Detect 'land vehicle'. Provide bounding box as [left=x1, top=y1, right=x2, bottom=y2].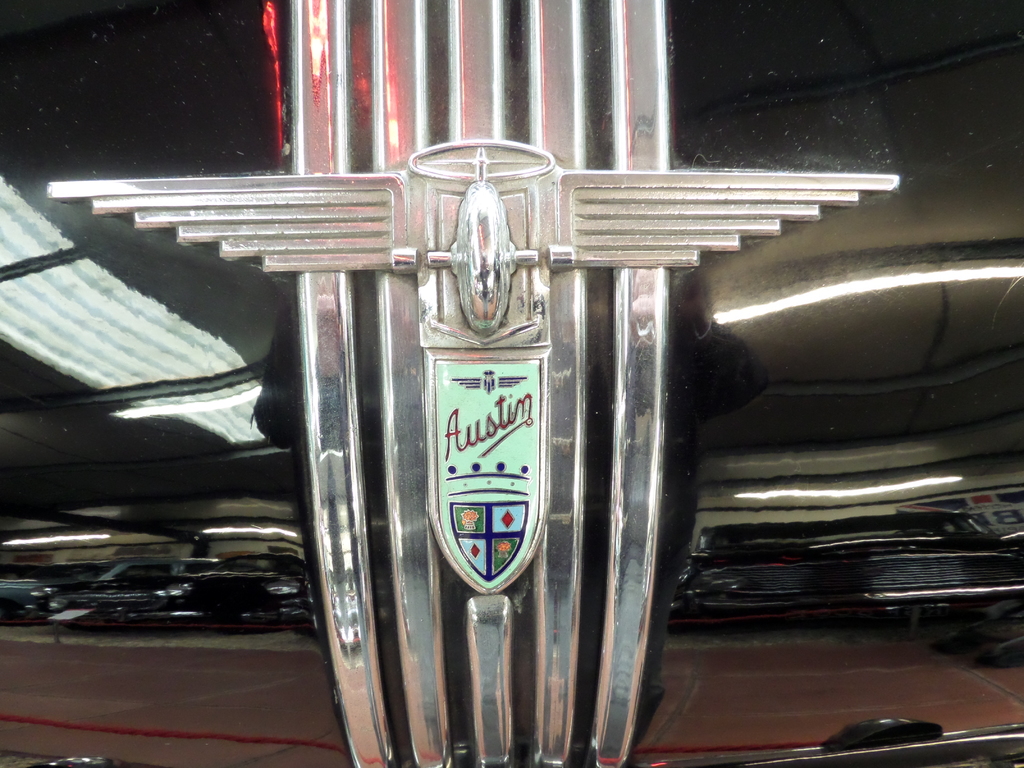
[left=56, top=54, right=1001, bottom=767].
